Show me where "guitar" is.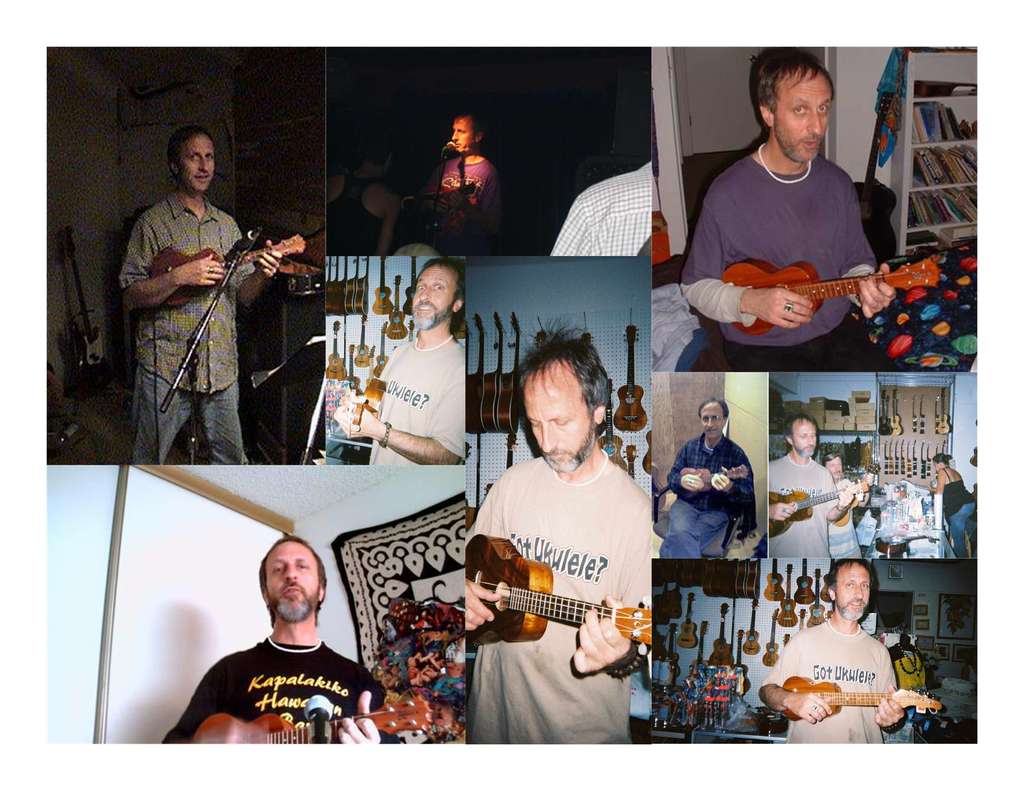
"guitar" is at rect(355, 321, 369, 363).
